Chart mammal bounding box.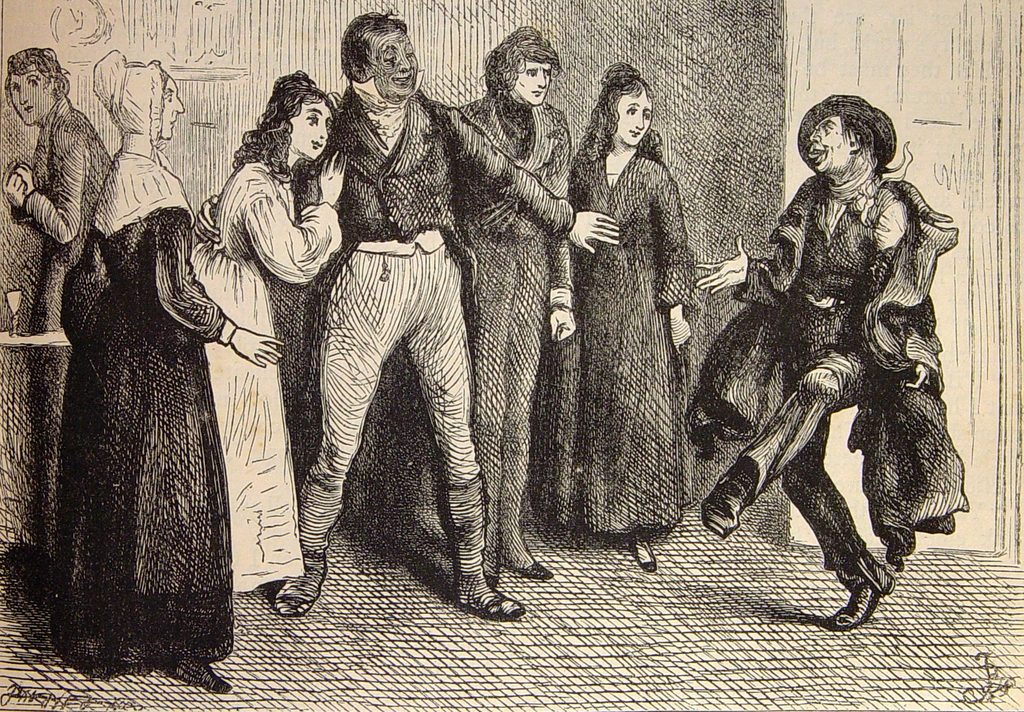
Charted: bbox=[566, 61, 696, 571].
